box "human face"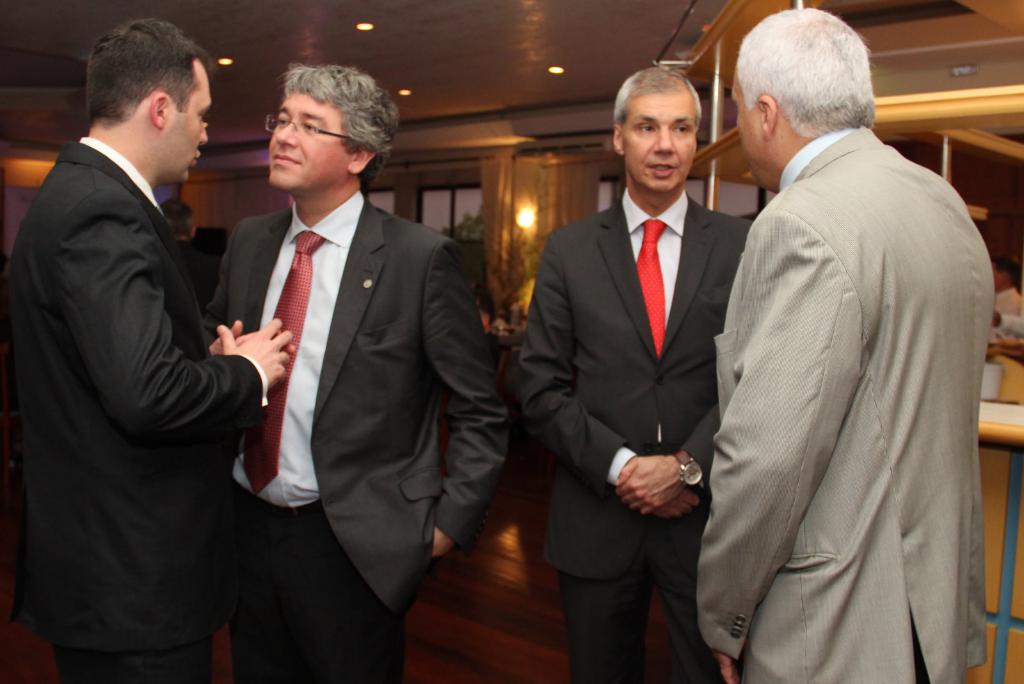
[left=163, top=63, right=215, bottom=184]
